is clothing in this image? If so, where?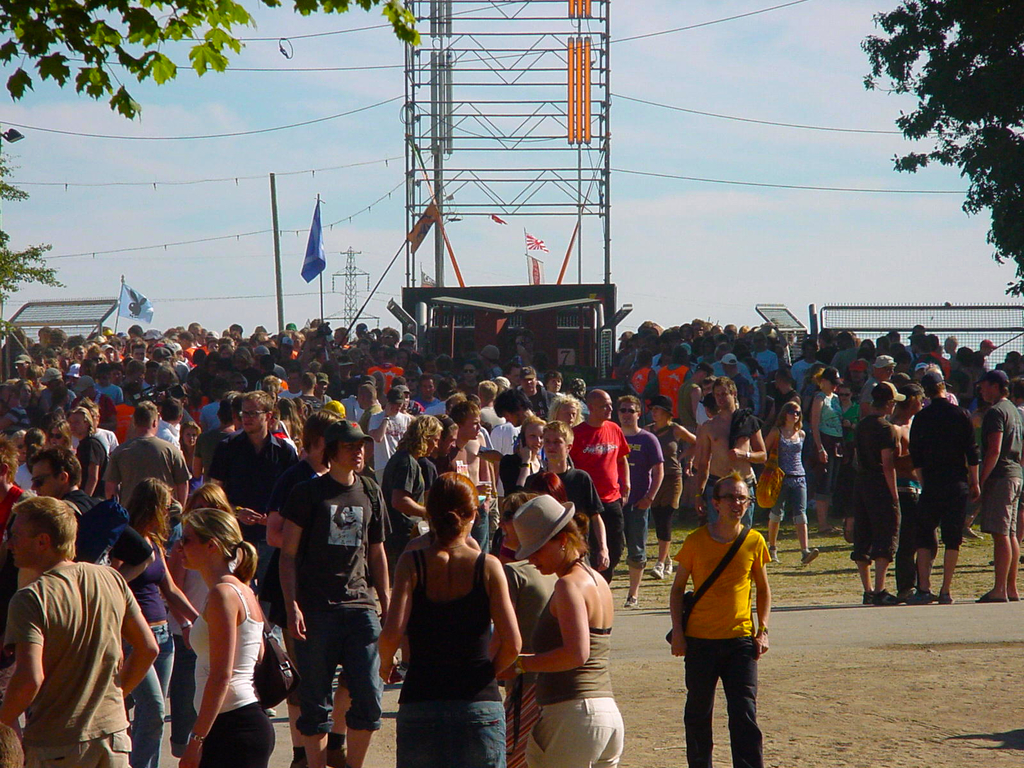
Yes, at {"x1": 281, "y1": 472, "x2": 403, "y2": 741}.
